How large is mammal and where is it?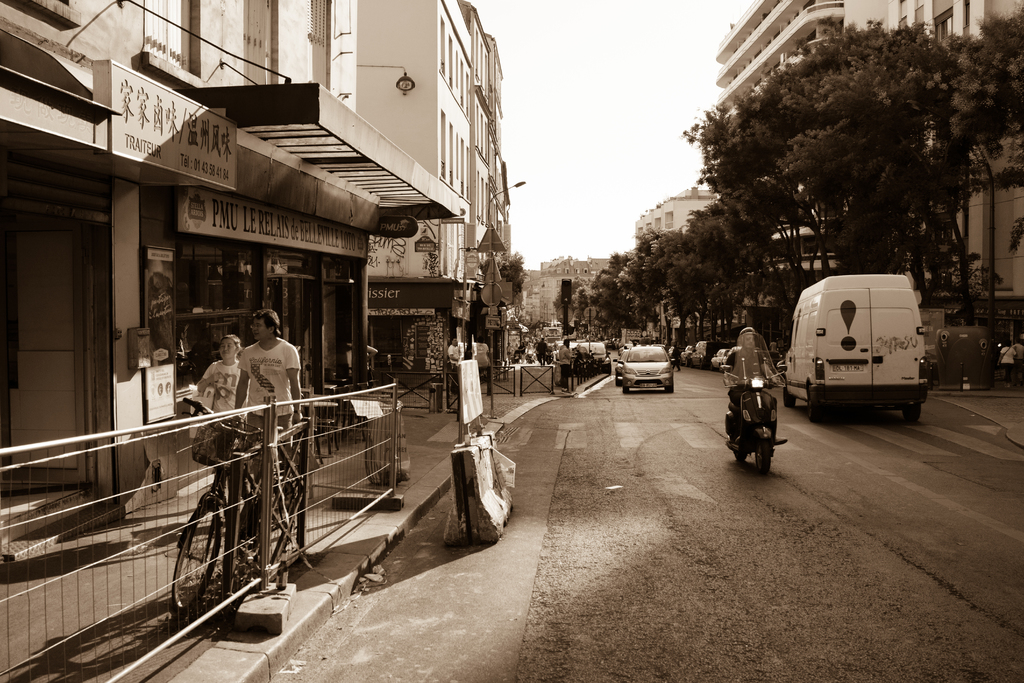
Bounding box: 769 340 774 353.
